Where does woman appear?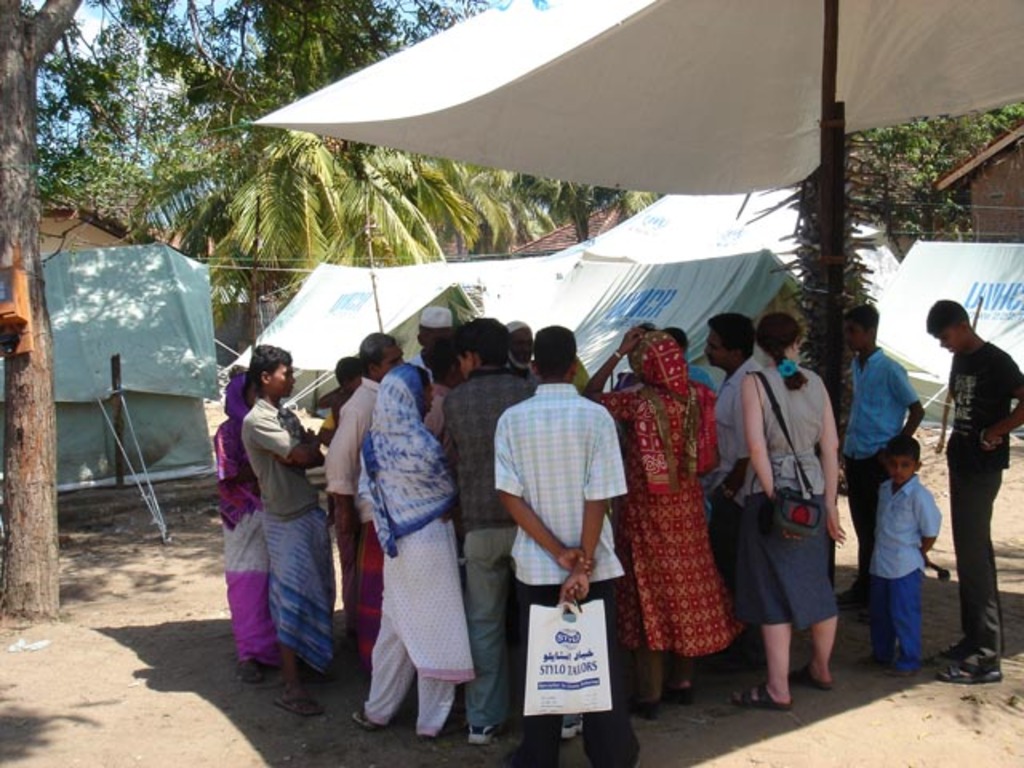
Appears at {"left": 214, "top": 373, "right": 282, "bottom": 685}.
